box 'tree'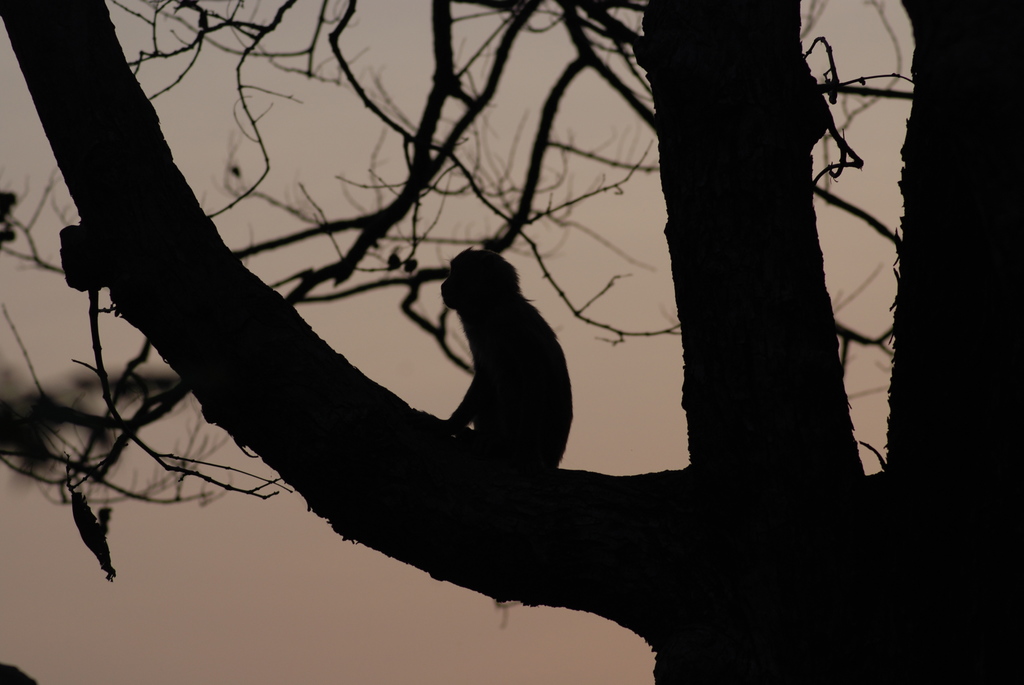
{"x1": 0, "y1": 0, "x2": 1023, "y2": 684}
